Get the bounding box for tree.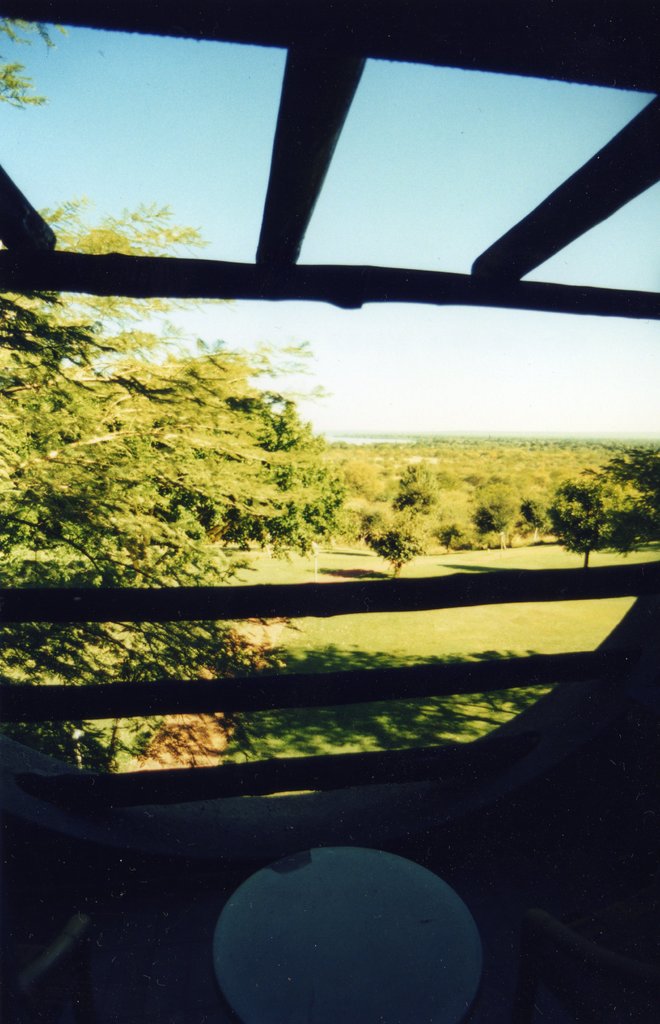
bbox=[509, 497, 564, 540].
